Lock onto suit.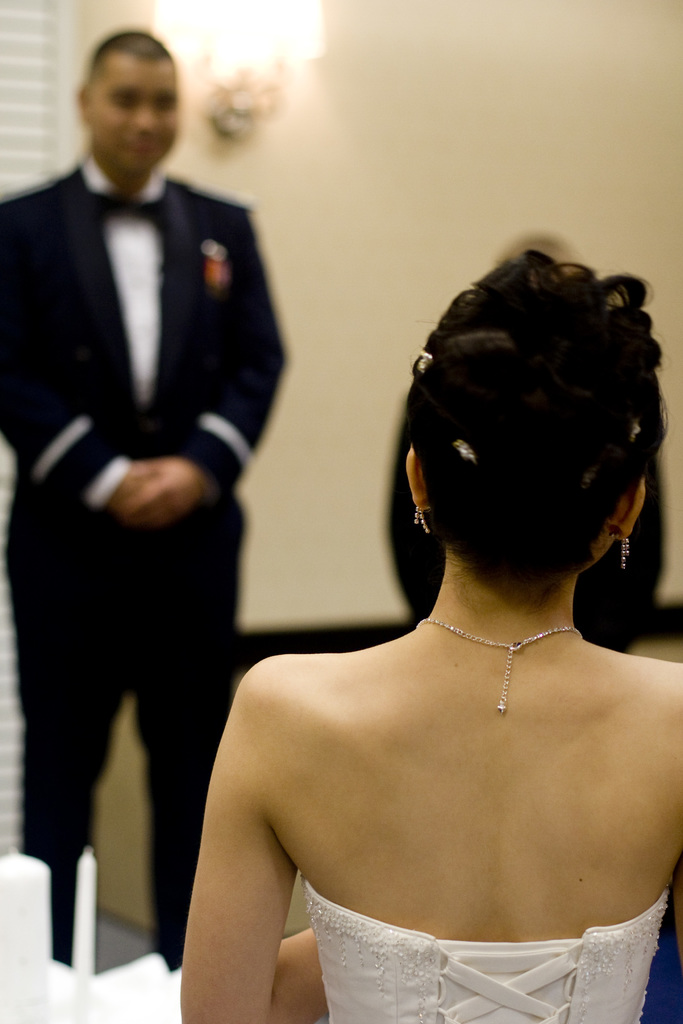
Locked: left=5, top=156, right=293, bottom=962.
